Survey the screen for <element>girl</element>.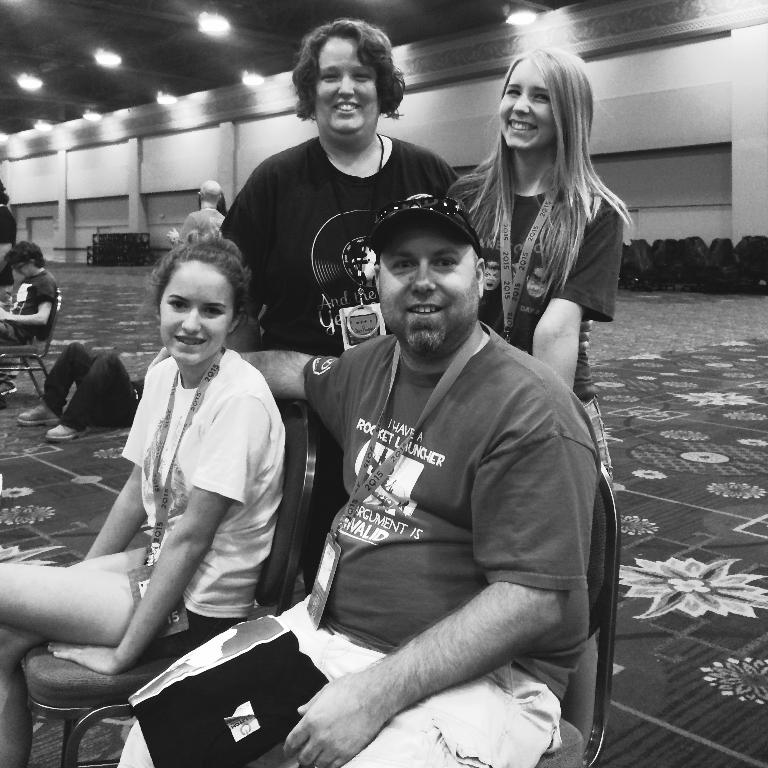
Survey found: Rect(0, 233, 292, 767).
